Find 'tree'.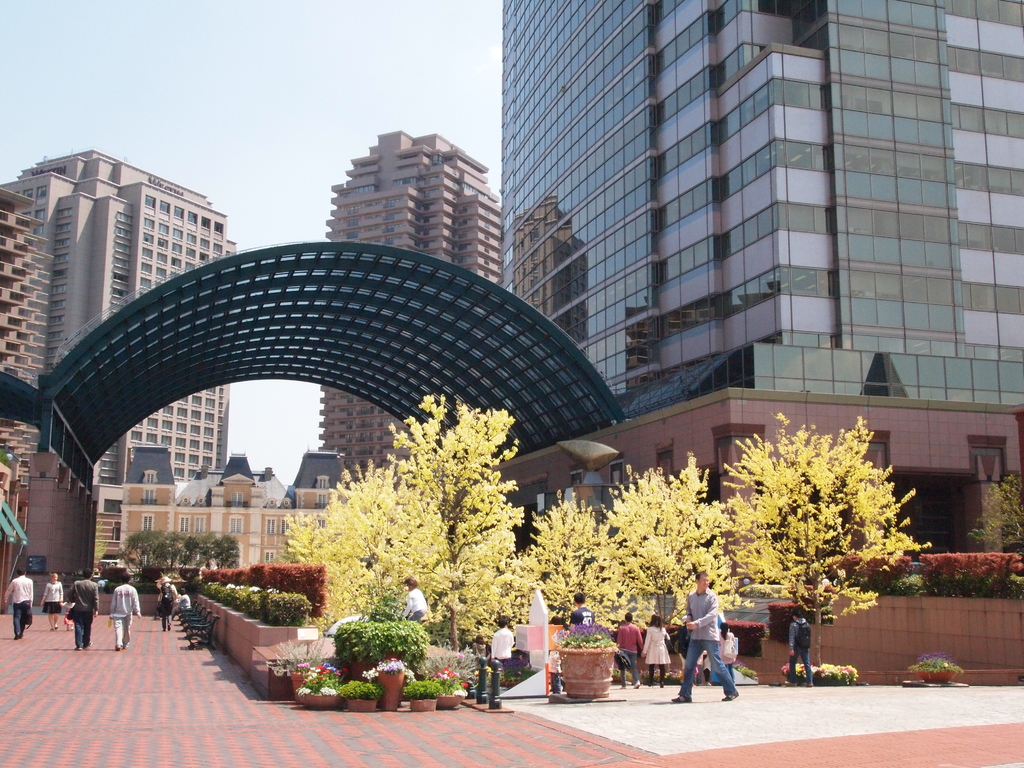
box=[186, 527, 209, 570].
